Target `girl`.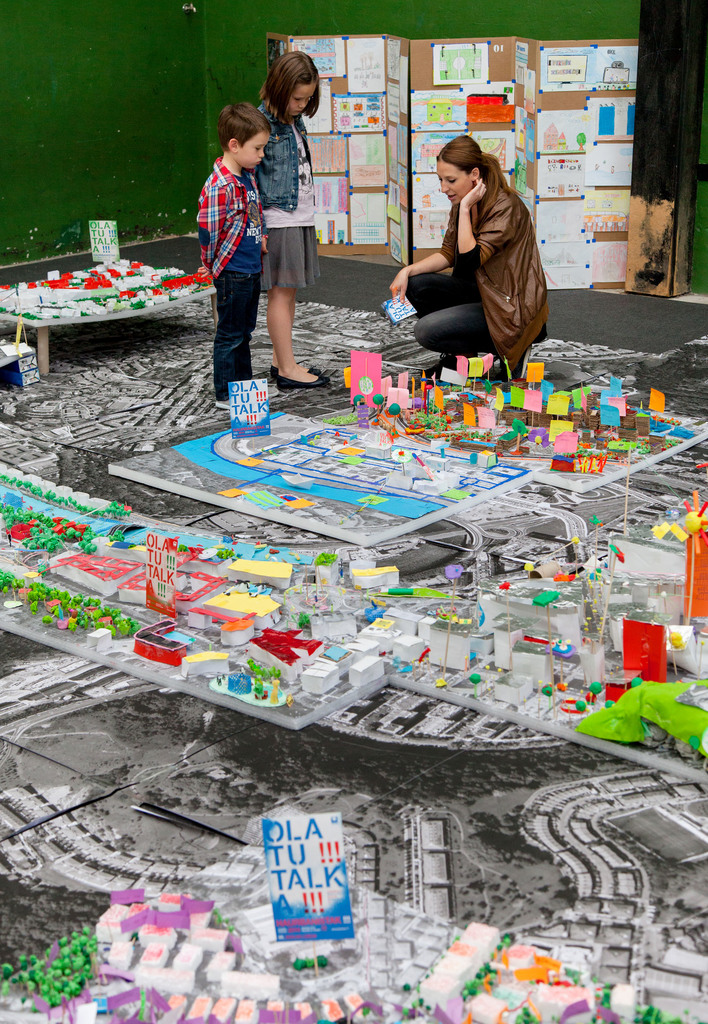
Target region: [x1=255, y1=49, x2=330, y2=388].
